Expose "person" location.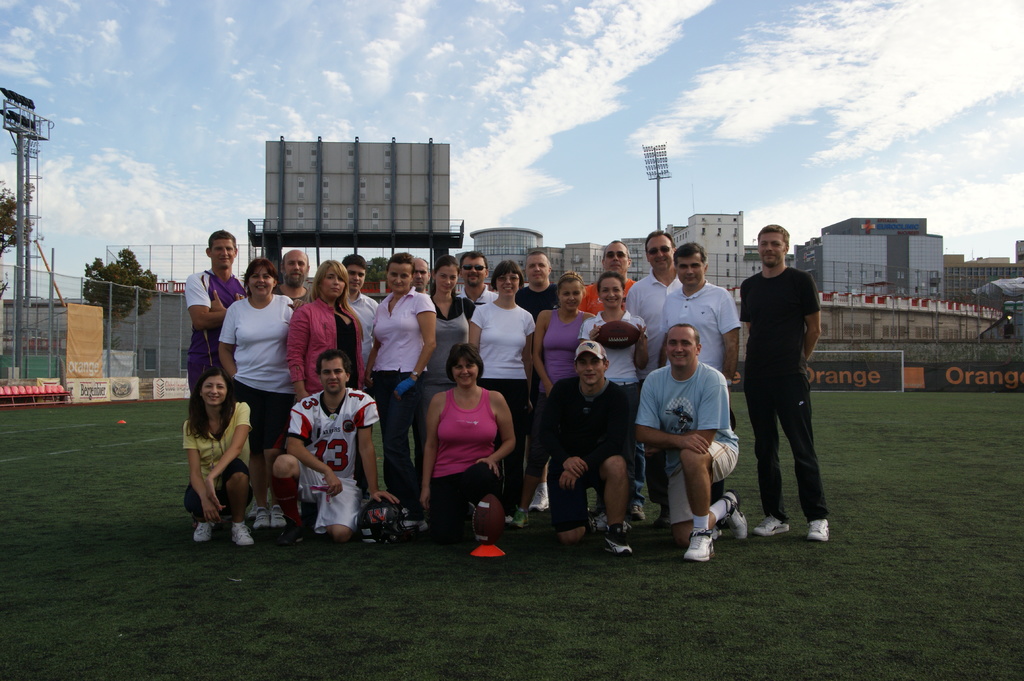
Exposed at bbox(733, 225, 826, 548).
